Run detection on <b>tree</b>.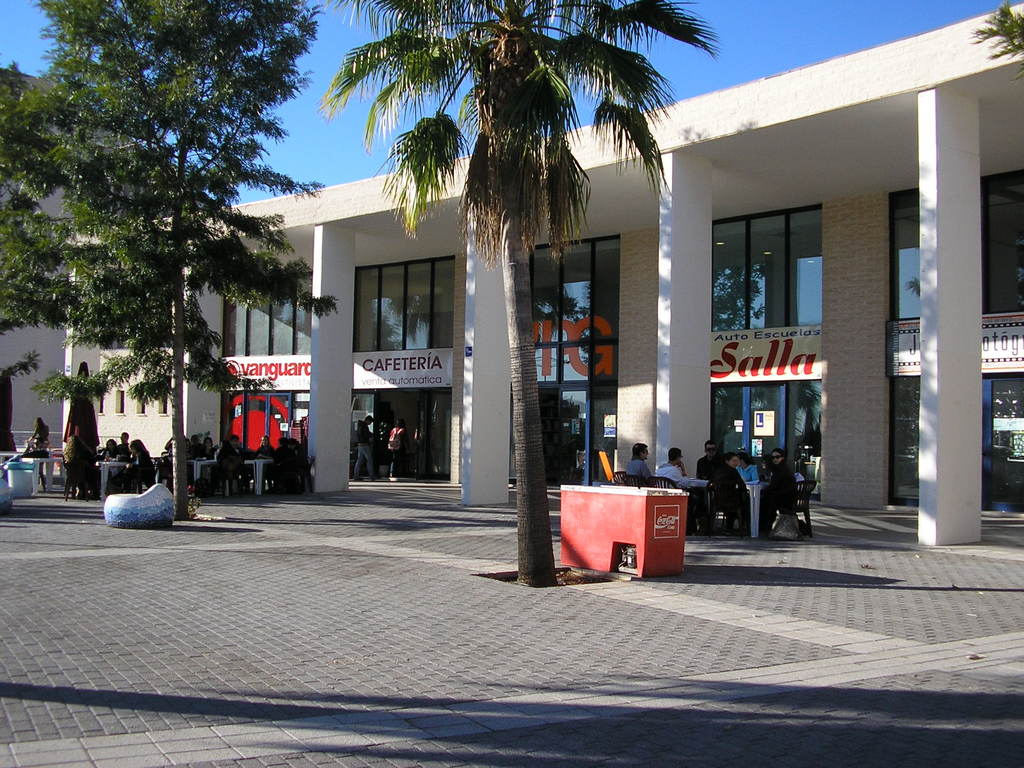
Result: 0, 0, 330, 528.
